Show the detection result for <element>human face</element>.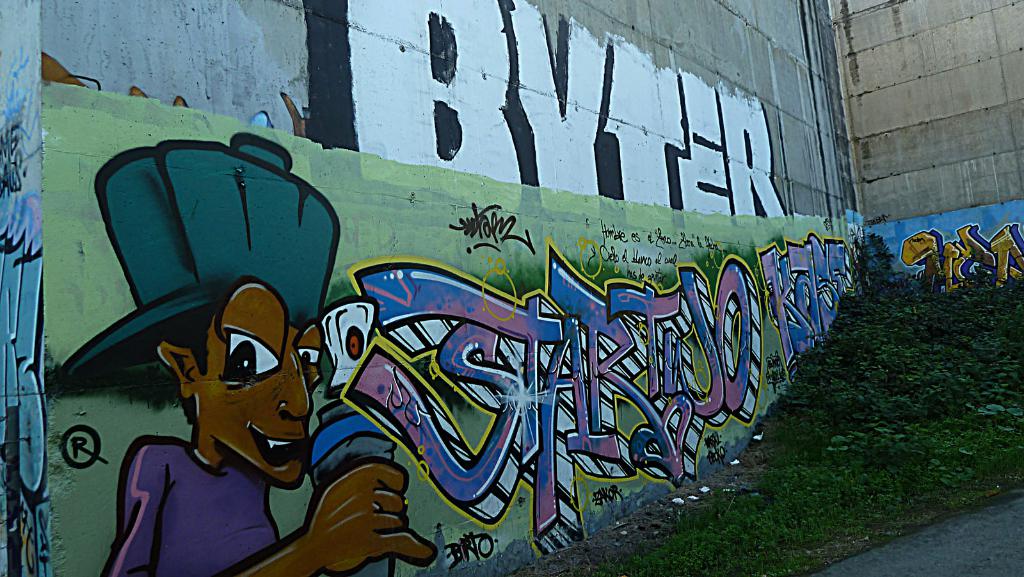
<bbox>200, 282, 327, 493</bbox>.
